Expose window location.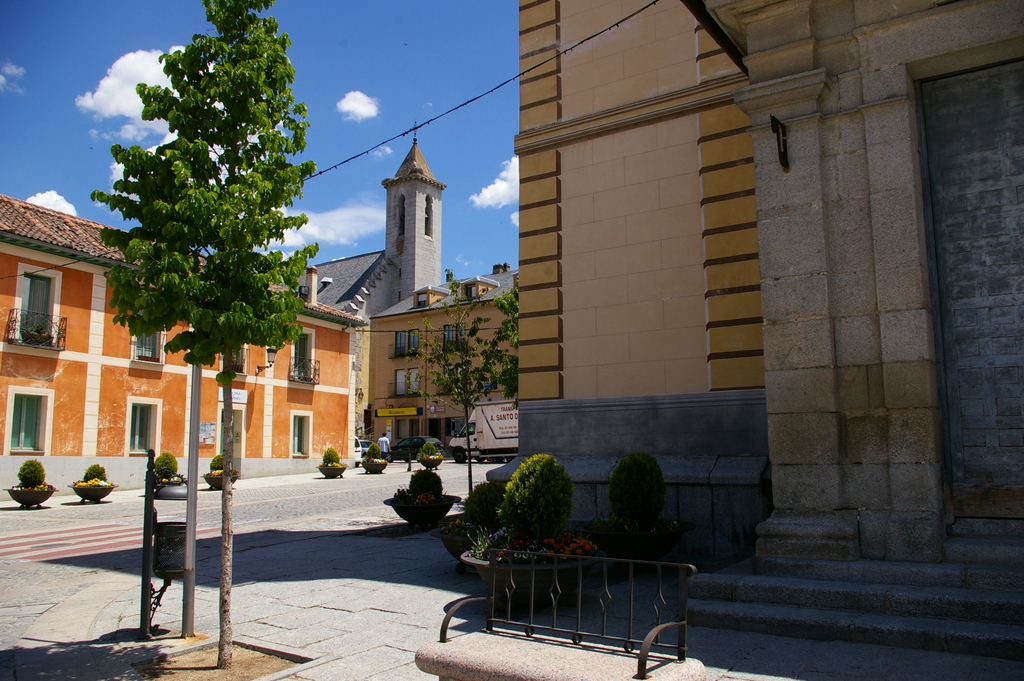
Exposed at box(459, 363, 468, 398).
